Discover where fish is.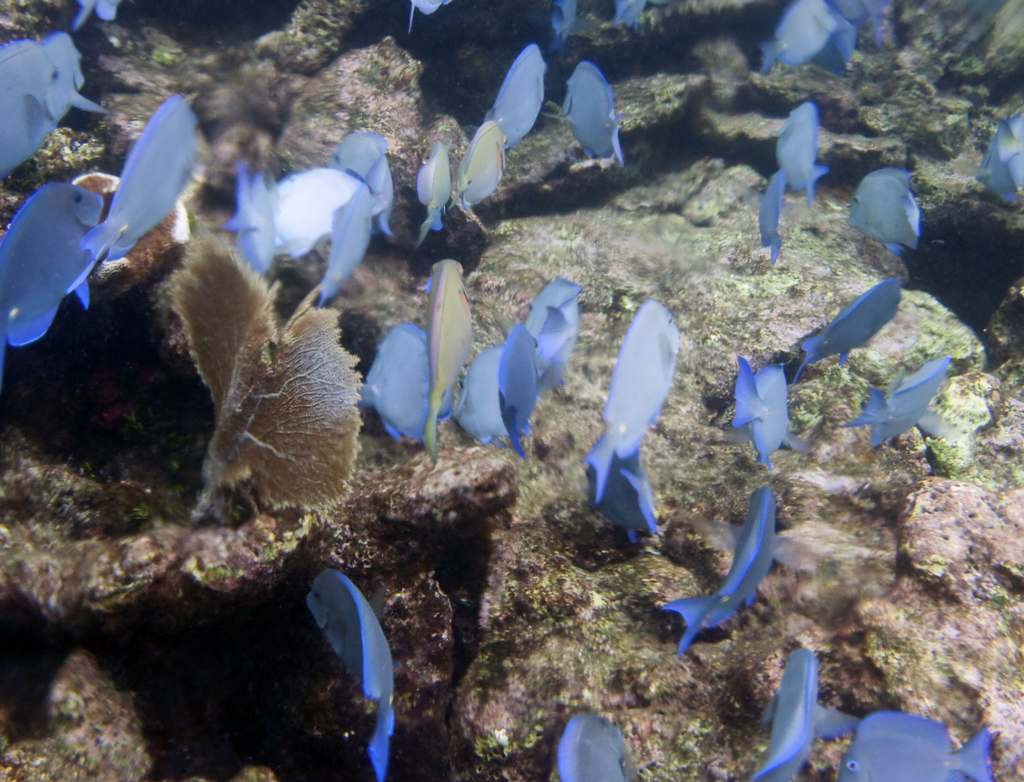
Discovered at box=[556, 703, 643, 781].
